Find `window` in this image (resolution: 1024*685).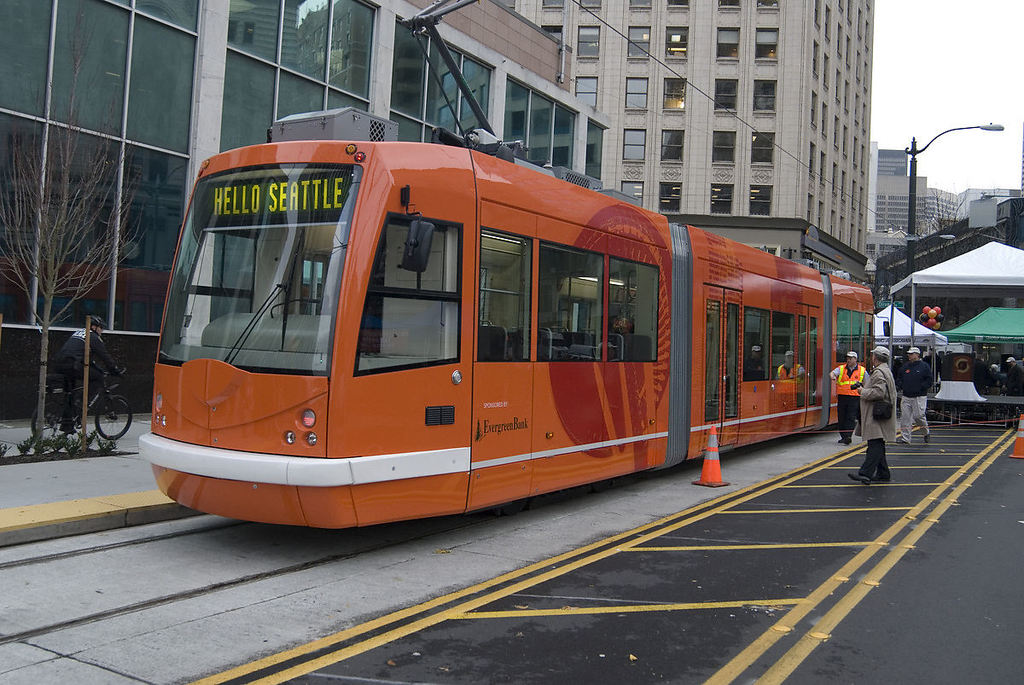
754:30:779:61.
